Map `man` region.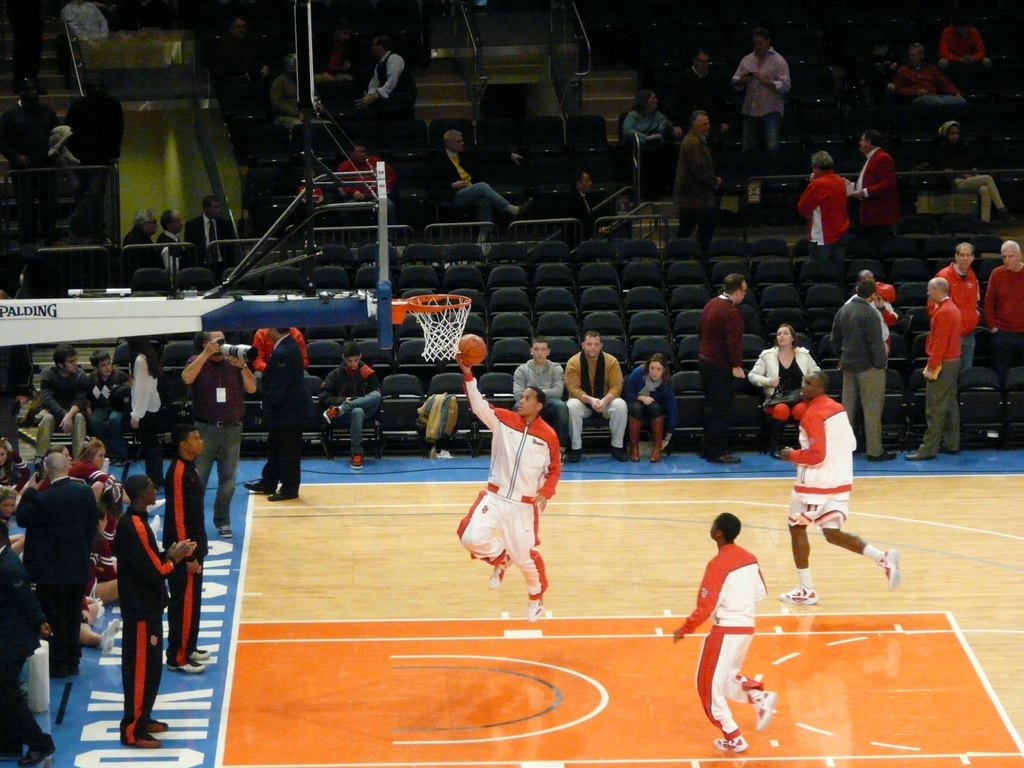
Mapped to box(0, 77, 63, 244).
